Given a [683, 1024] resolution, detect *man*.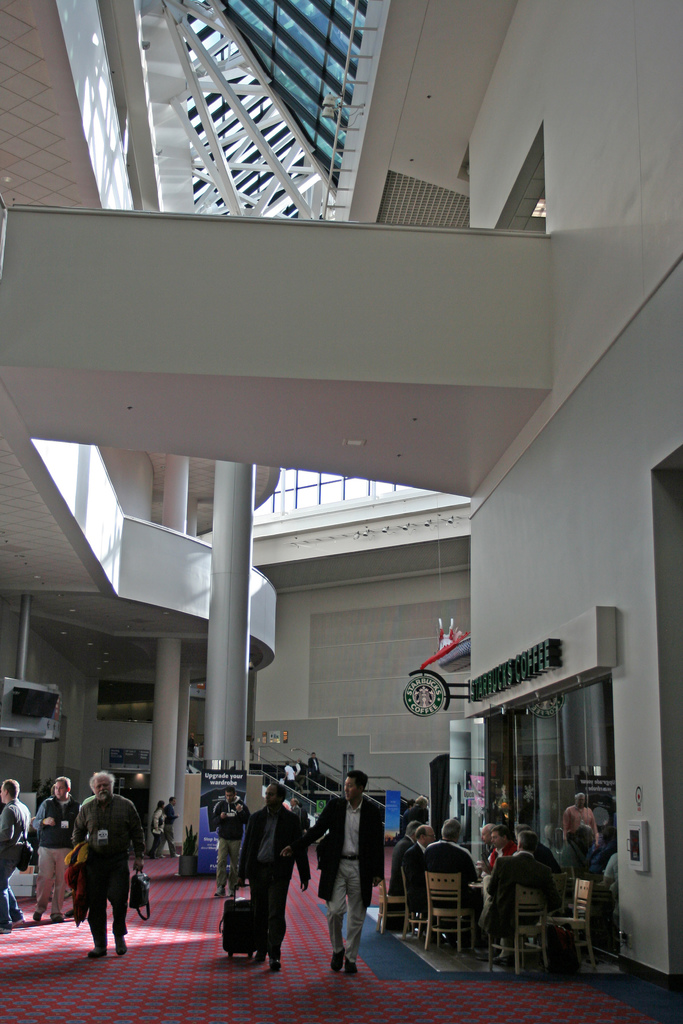
BBox(229, 781, 311, 964).
